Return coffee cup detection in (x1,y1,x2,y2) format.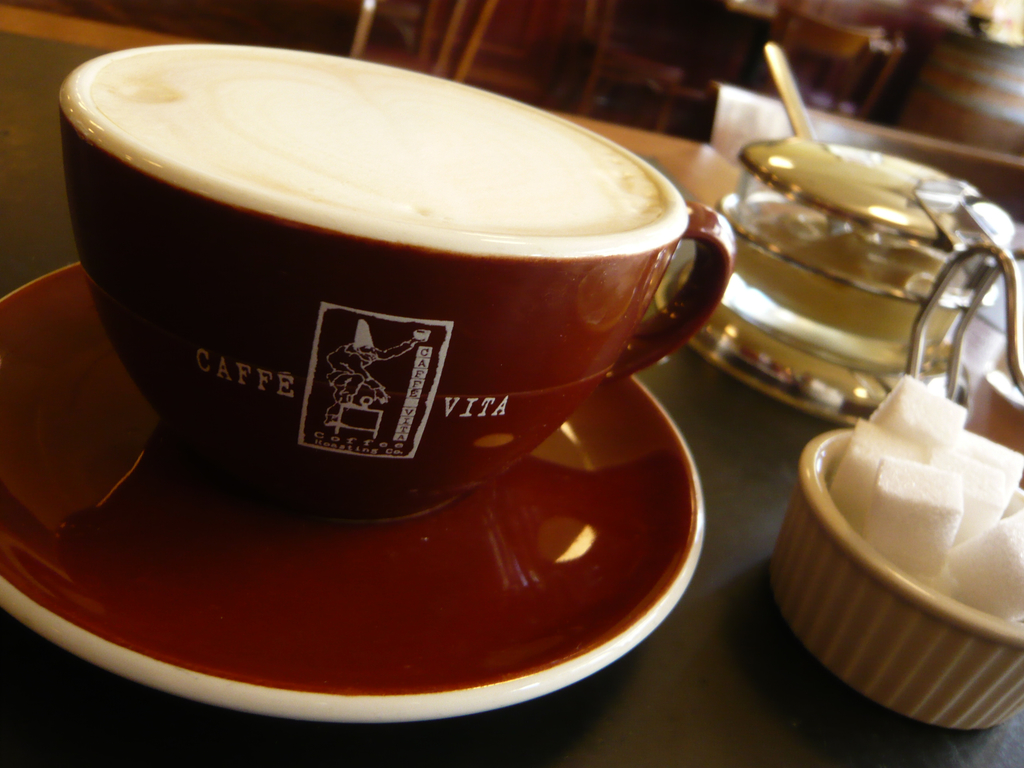
(60,39,737,535).
